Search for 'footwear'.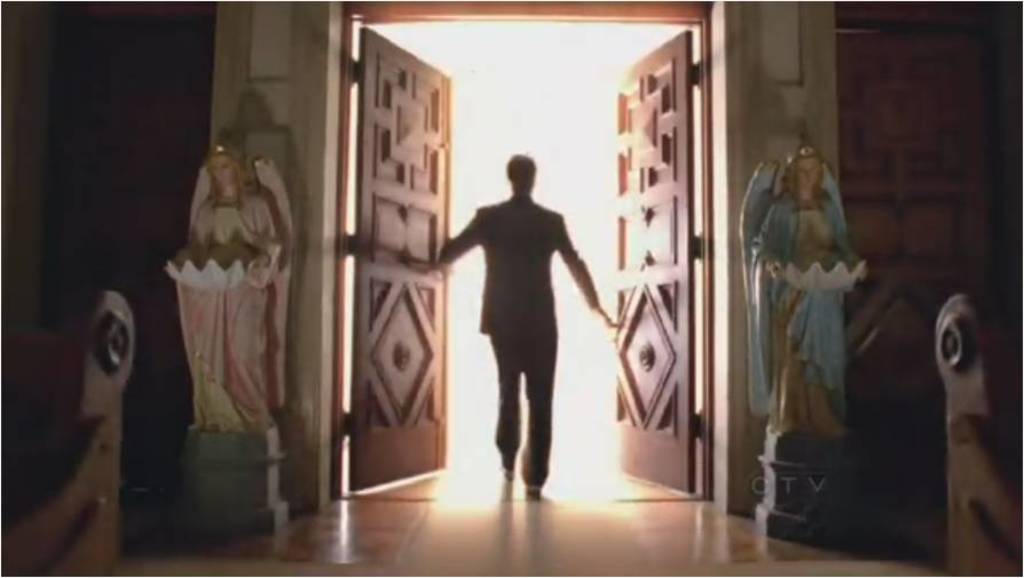
Found at (left=525, top=481, right=544, bottom=497).
